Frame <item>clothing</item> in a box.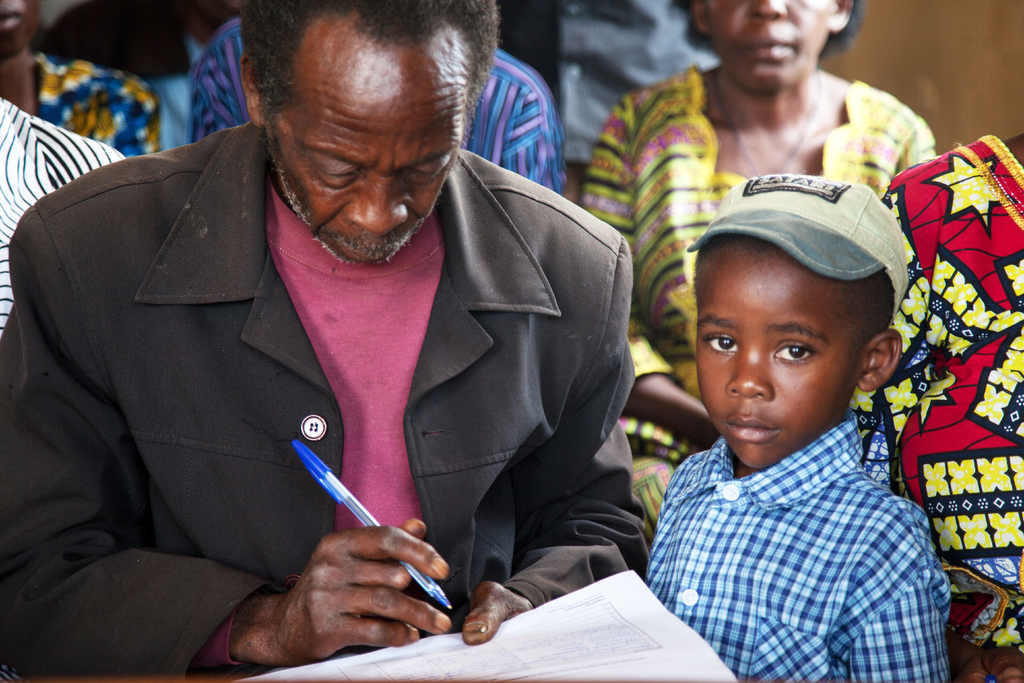
<box>0,93,127,340</box>.
